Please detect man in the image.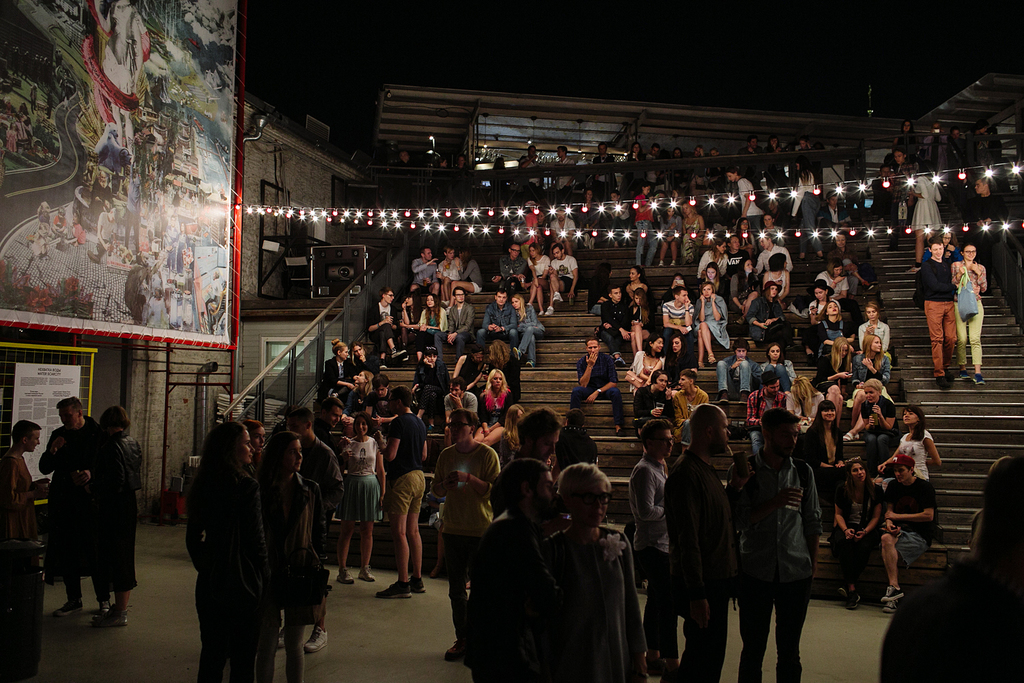
rect(91, 171, 116, 218).
